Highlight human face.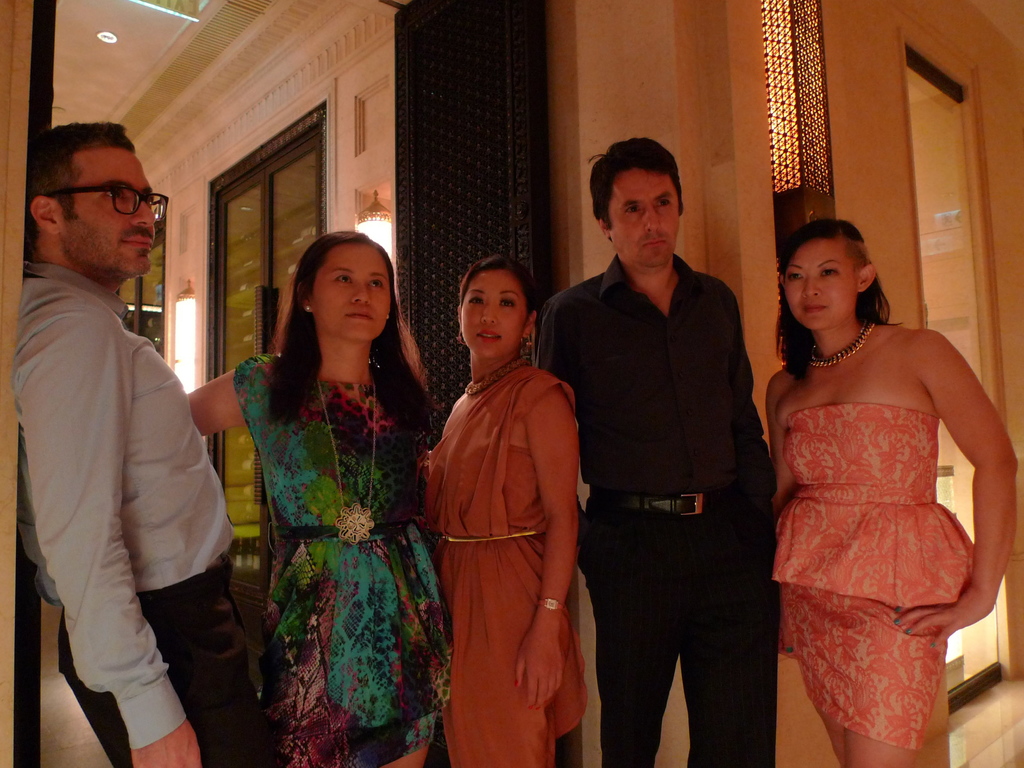
Highlighted region: {"x1": 612, "y1": 172, "x2": 676, "y2": 271}.
